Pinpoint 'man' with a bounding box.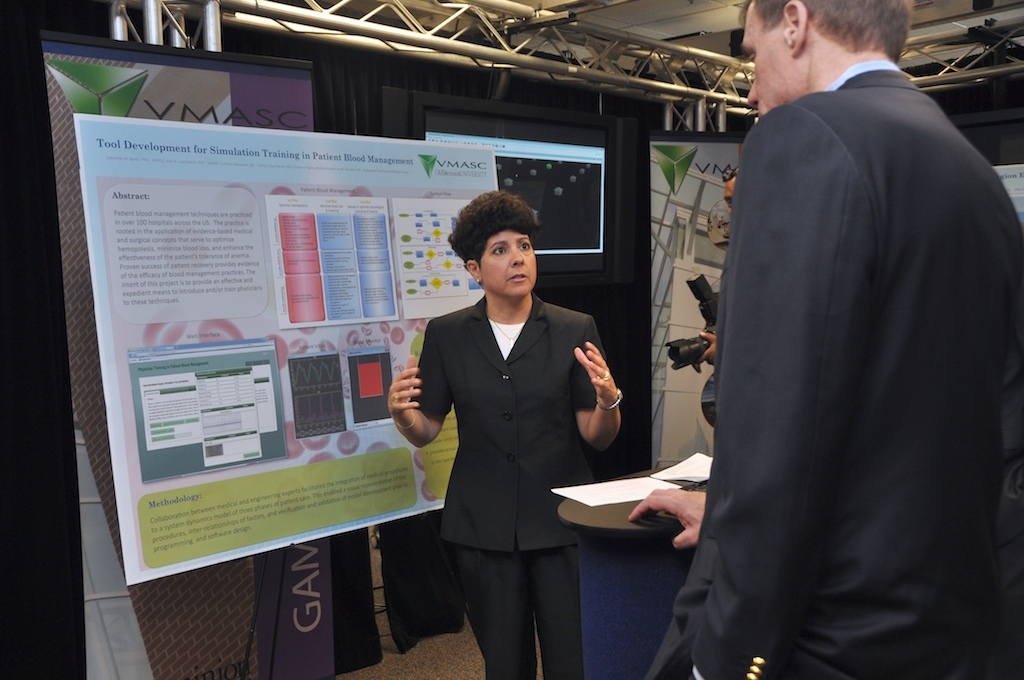
bbox=[643, 0, 1023, 679].
